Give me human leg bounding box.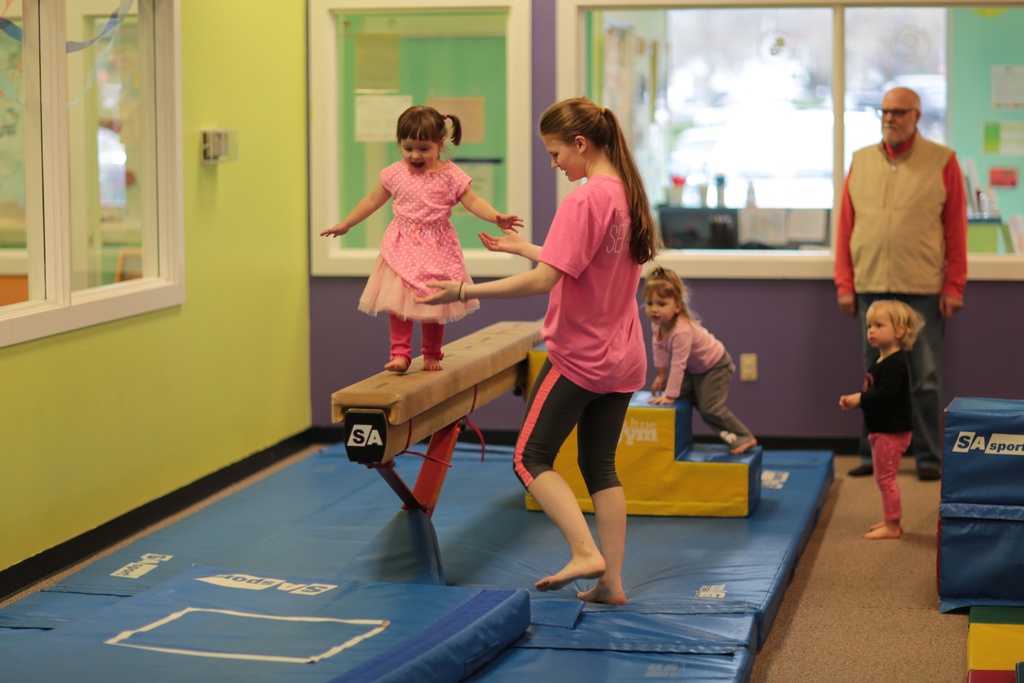
580,345,646,604.
